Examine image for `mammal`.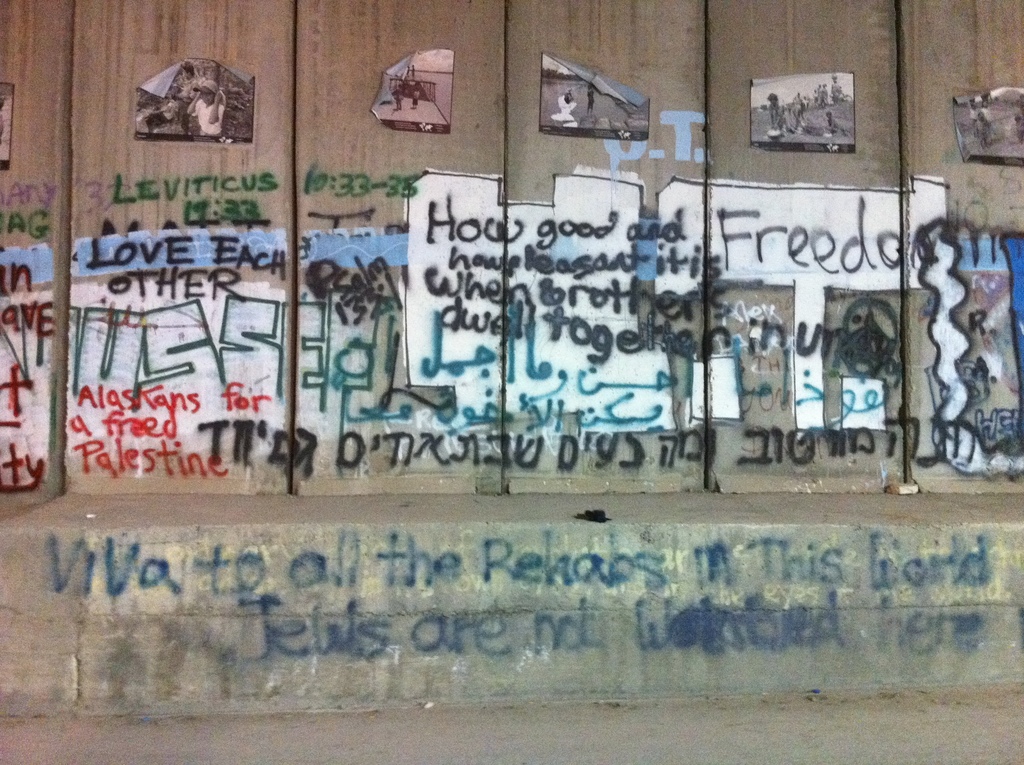
Examination result: detection(173, 63, 195, 124).
